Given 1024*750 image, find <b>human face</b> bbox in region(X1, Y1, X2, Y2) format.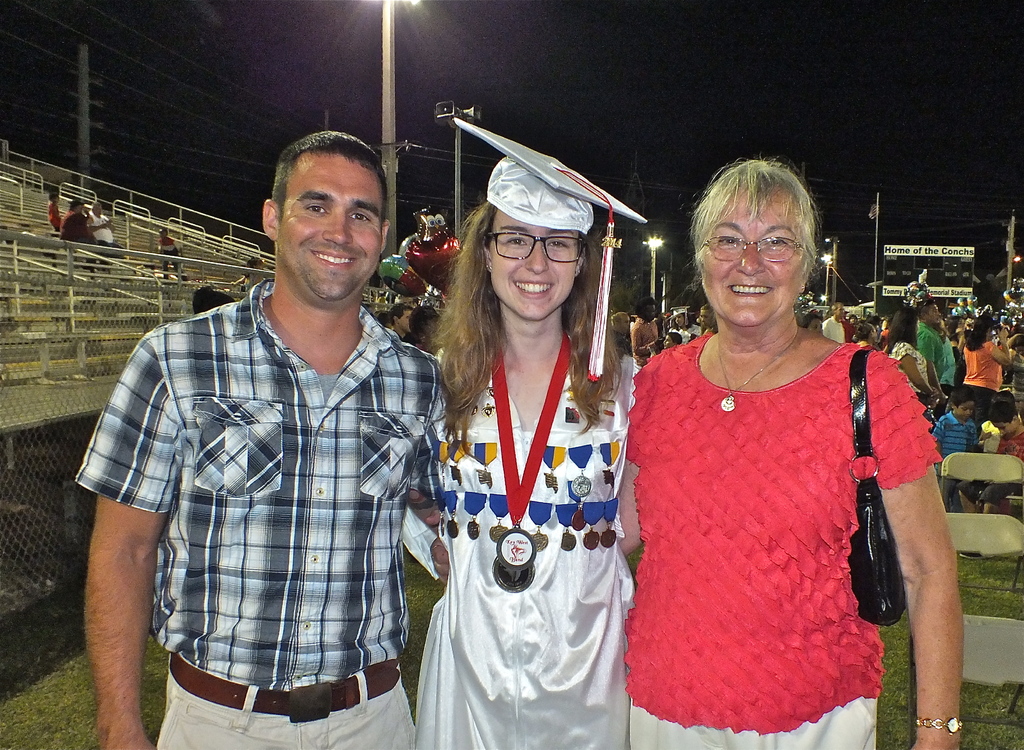
region(990, 416, 1016, 438).
